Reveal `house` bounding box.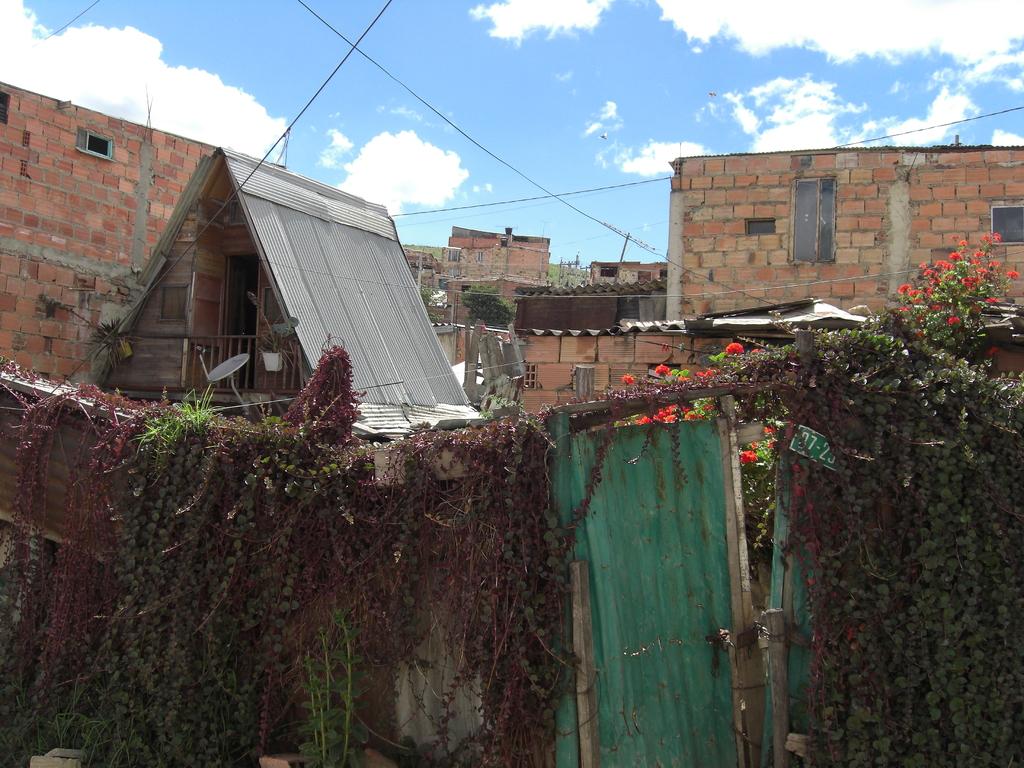
Revealed: detection(495, 280, 1023, 401).
